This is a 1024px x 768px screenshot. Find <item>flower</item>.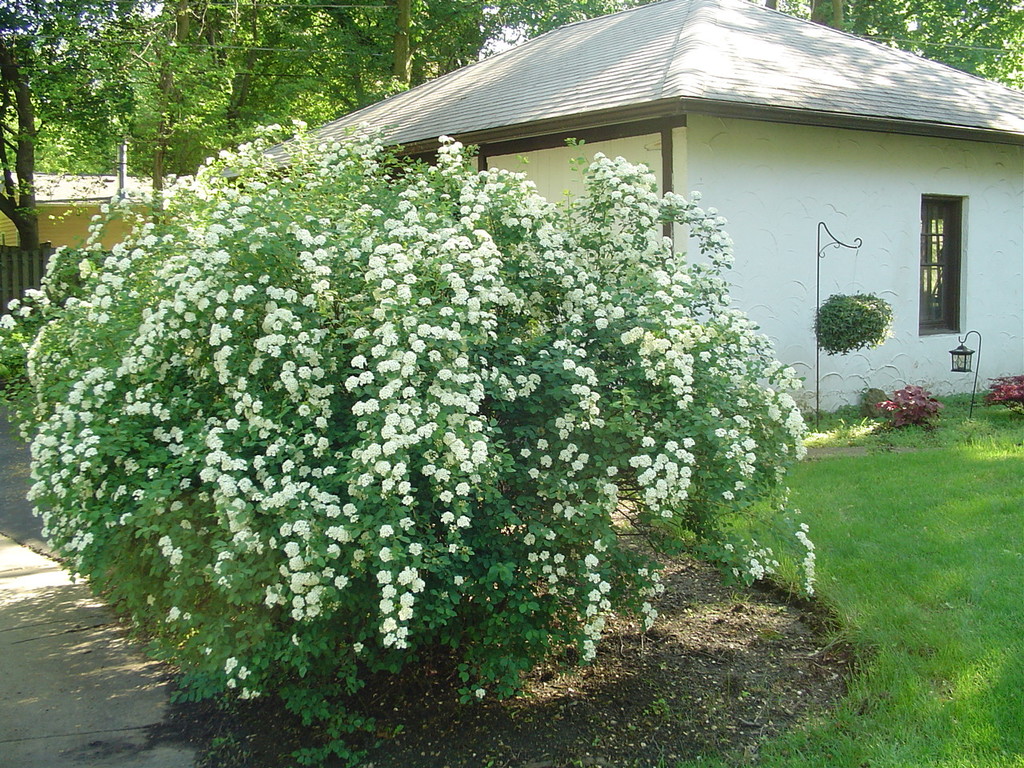
Bounding box: (left=470, top=442, right=487, bottom=450).
